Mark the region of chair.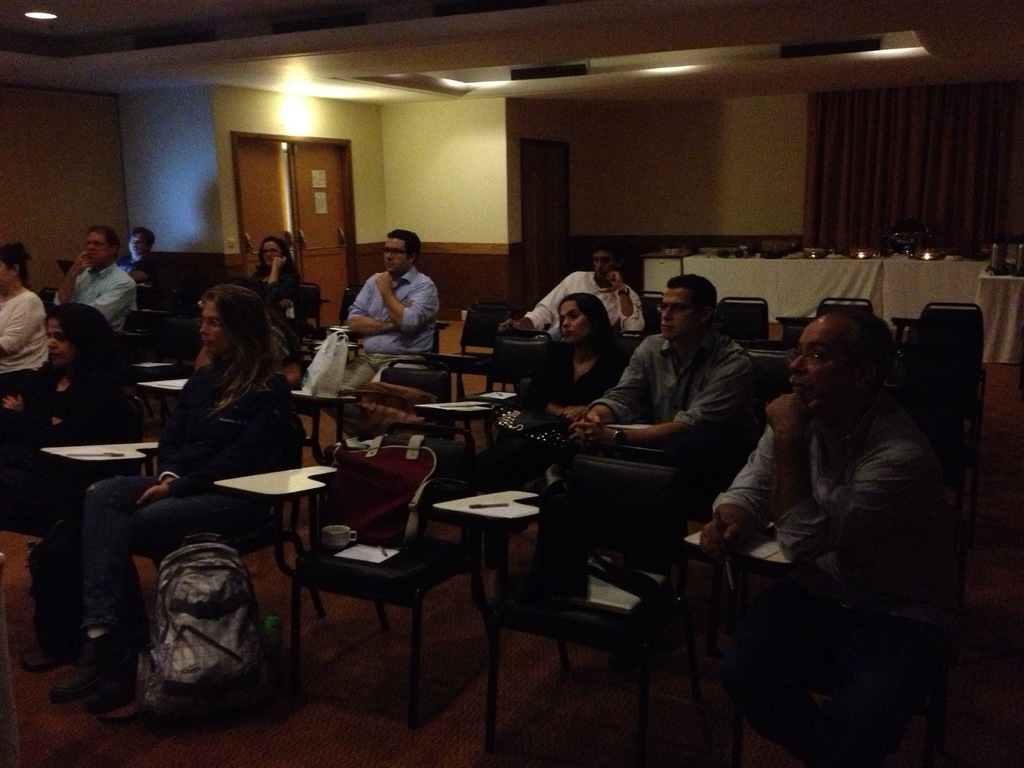
Region: (left=291, top=353, right=454, bottom=528).
